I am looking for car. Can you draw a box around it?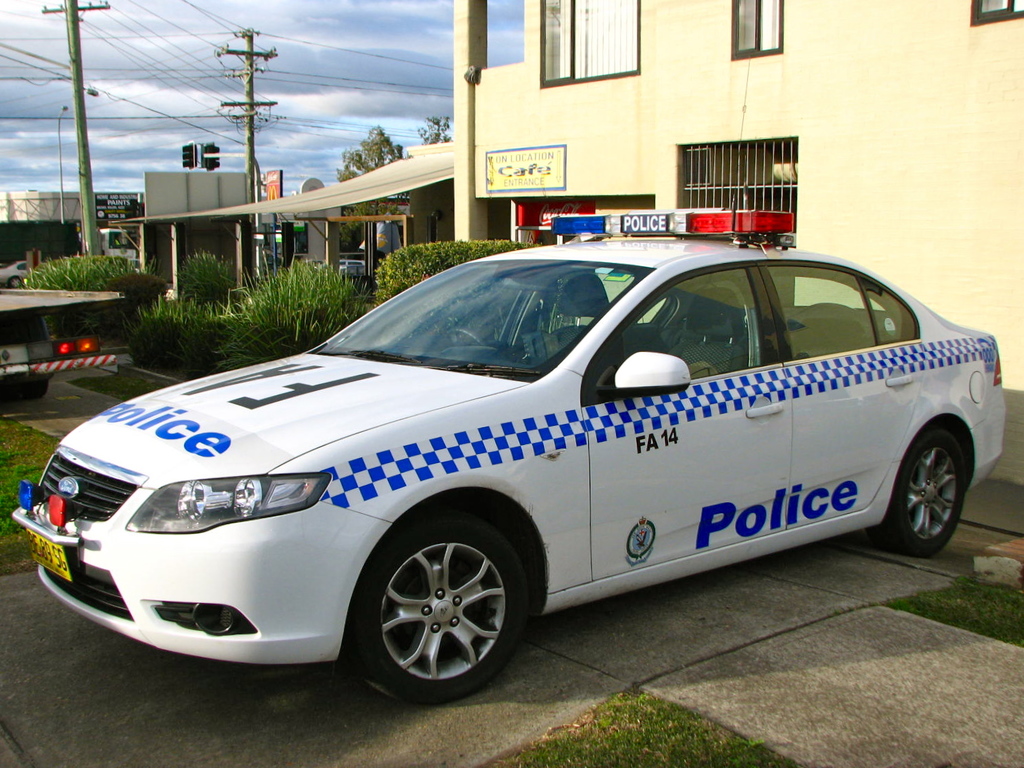
Sure, the bounding box is locate(0, 257, 61, 291).
